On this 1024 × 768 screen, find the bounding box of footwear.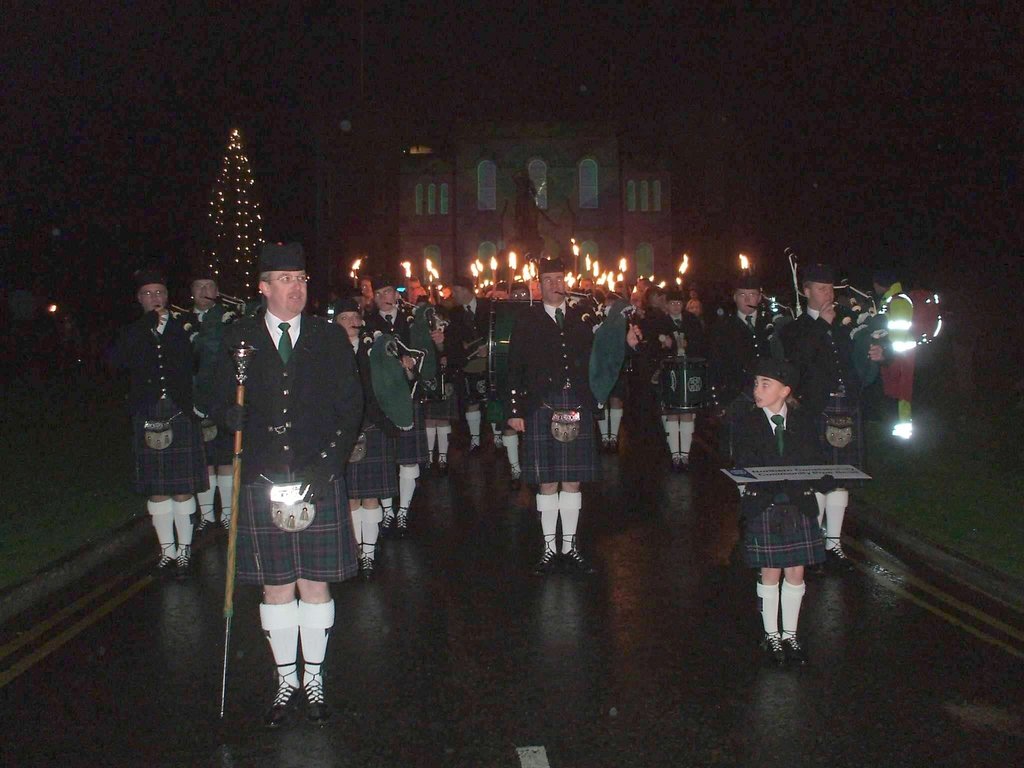
Bounding box: l=395, t=508, r=411, b=535.
